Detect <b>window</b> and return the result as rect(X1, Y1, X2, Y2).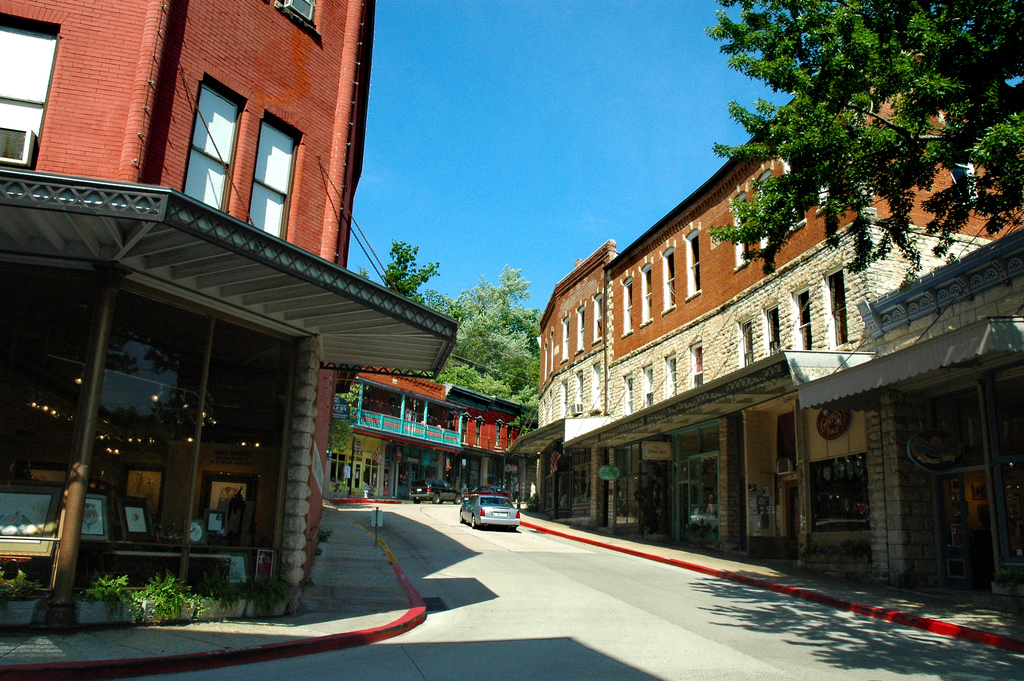
rect(181, 72, 245, 214).
